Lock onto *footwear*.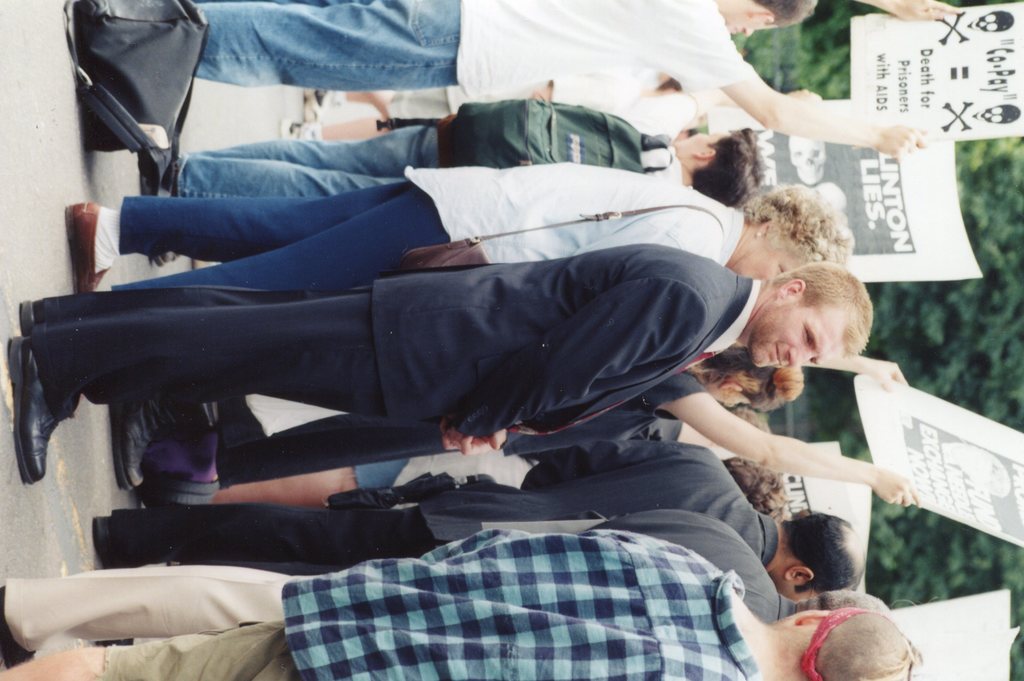
Locked: pyautogui.locateOnScreen(155, 251, 178, 268).
